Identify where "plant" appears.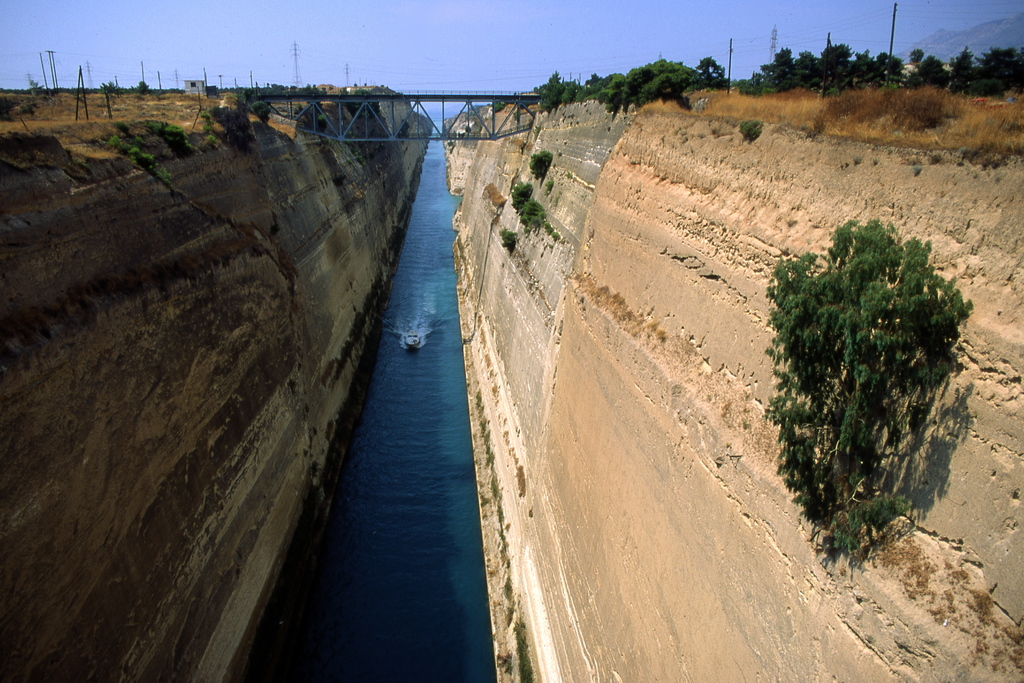
Appears at crop(740, 121, 760, 142).
